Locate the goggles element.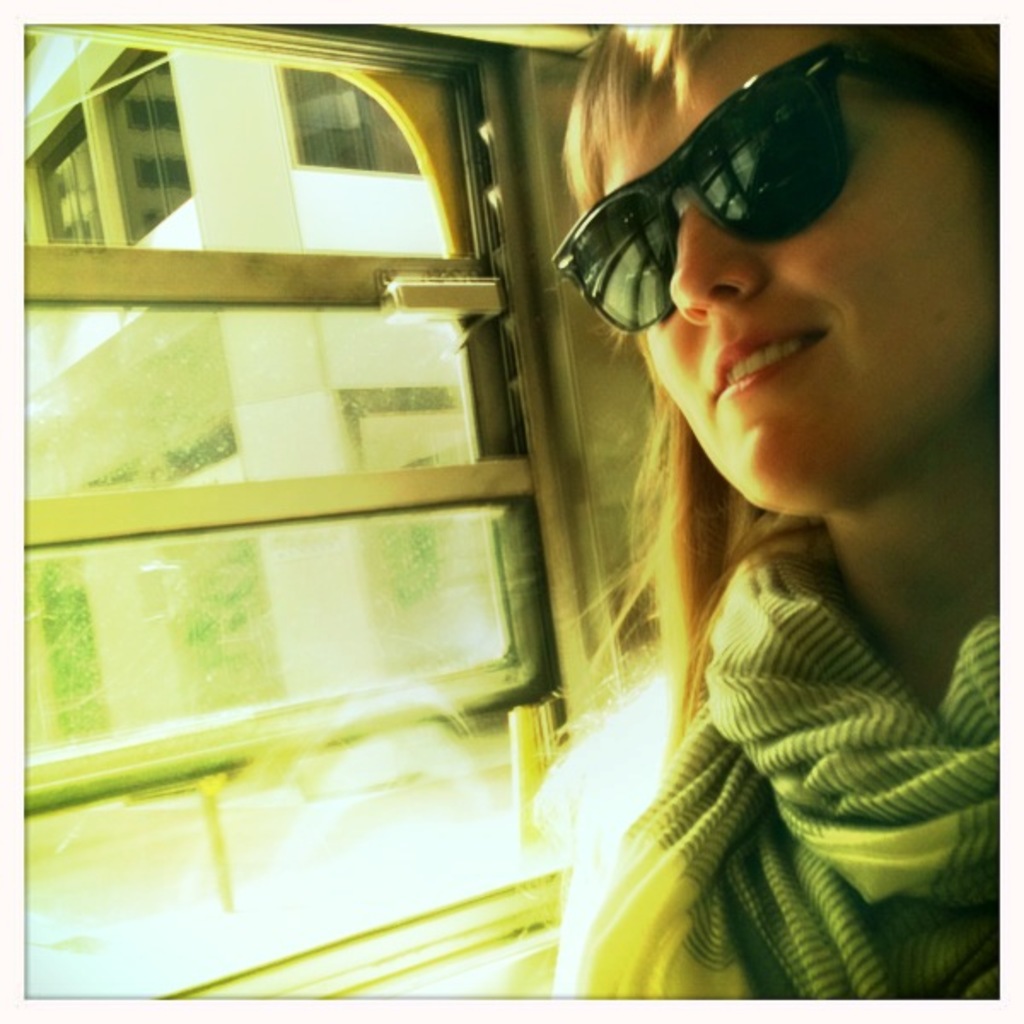
Element bbox: bbox=(553, 36, 908, 341).
